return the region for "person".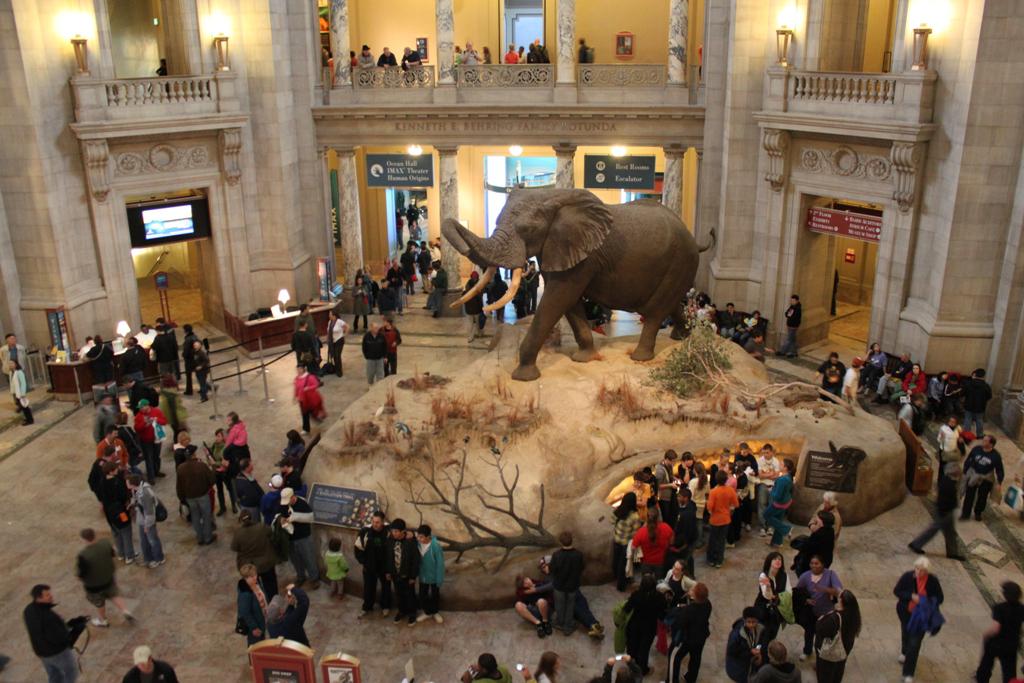
region(600, 650, 644, 682).
